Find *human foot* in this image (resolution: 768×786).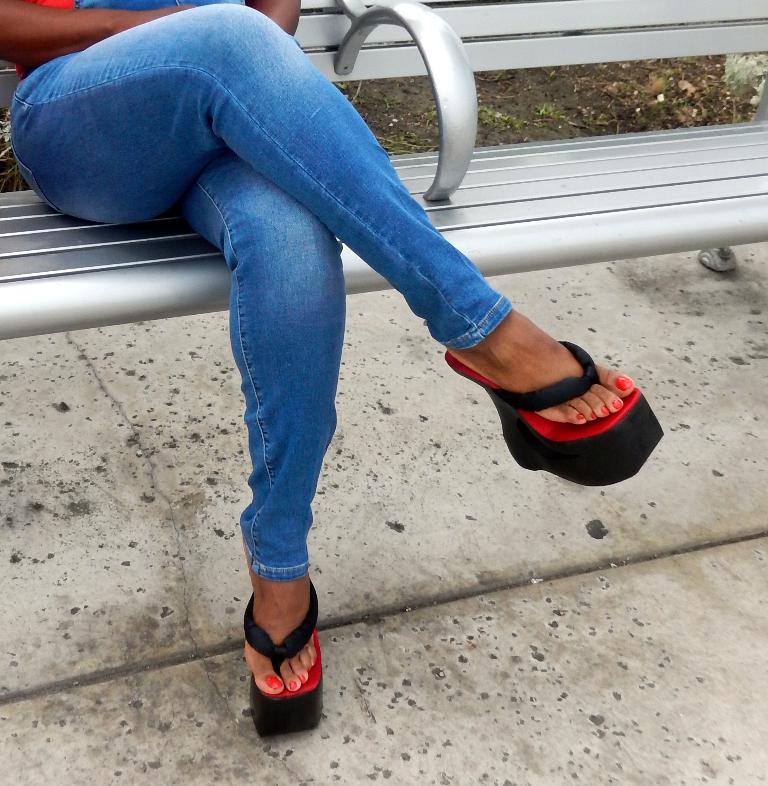
BBox(422, 288, 638, 434).
